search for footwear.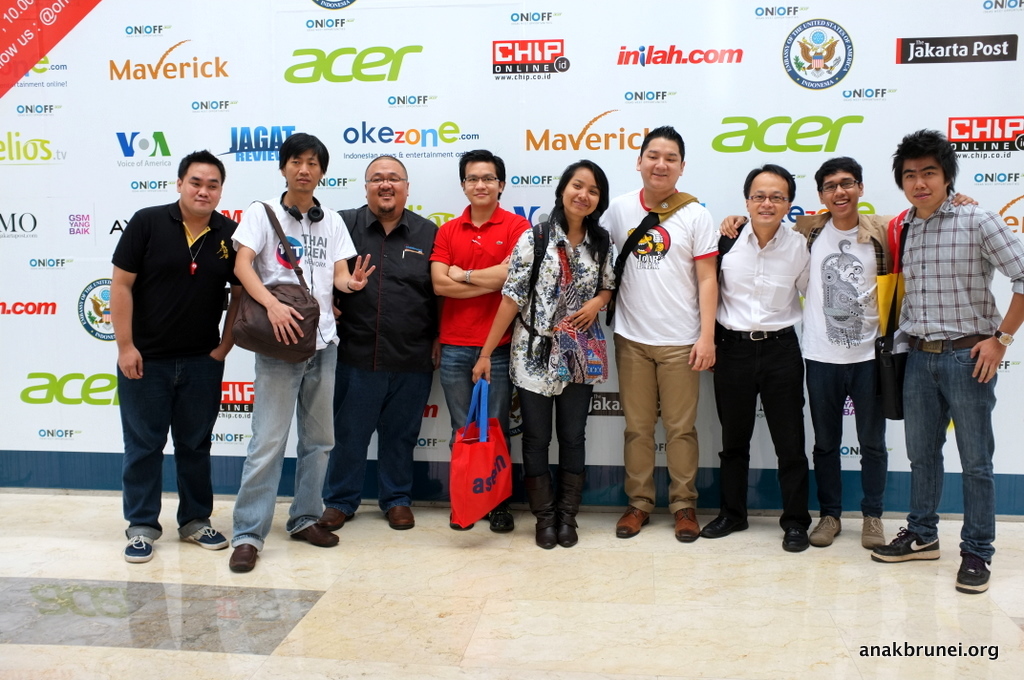
Found at (left=872, top=529, right=941, bottom=570).
